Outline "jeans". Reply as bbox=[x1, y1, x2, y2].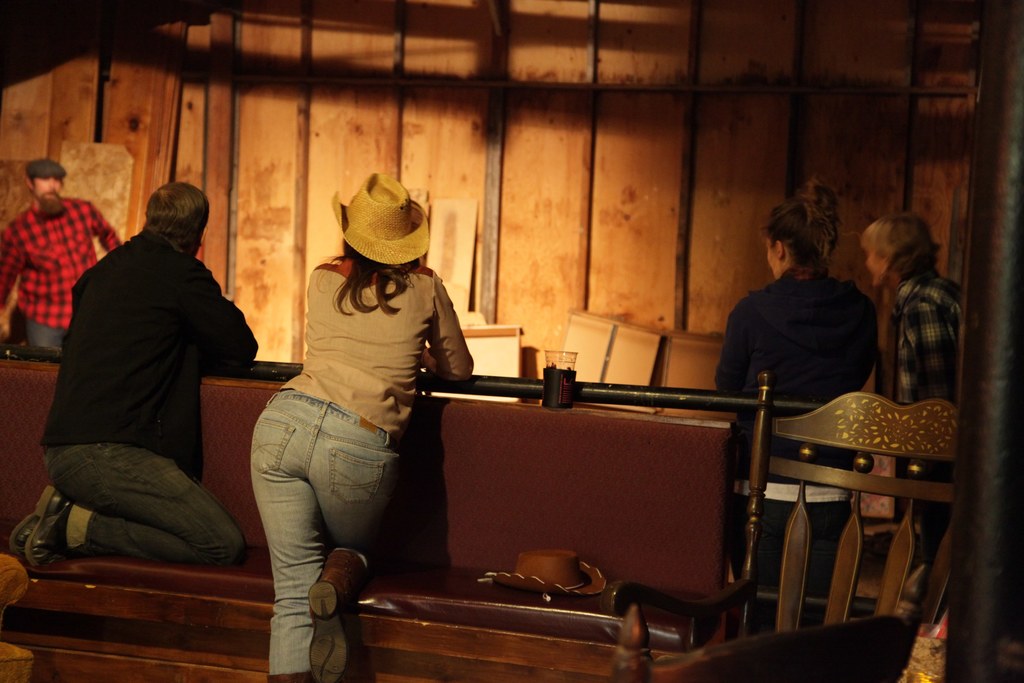
bbox=[245, 374, 357, 682].
